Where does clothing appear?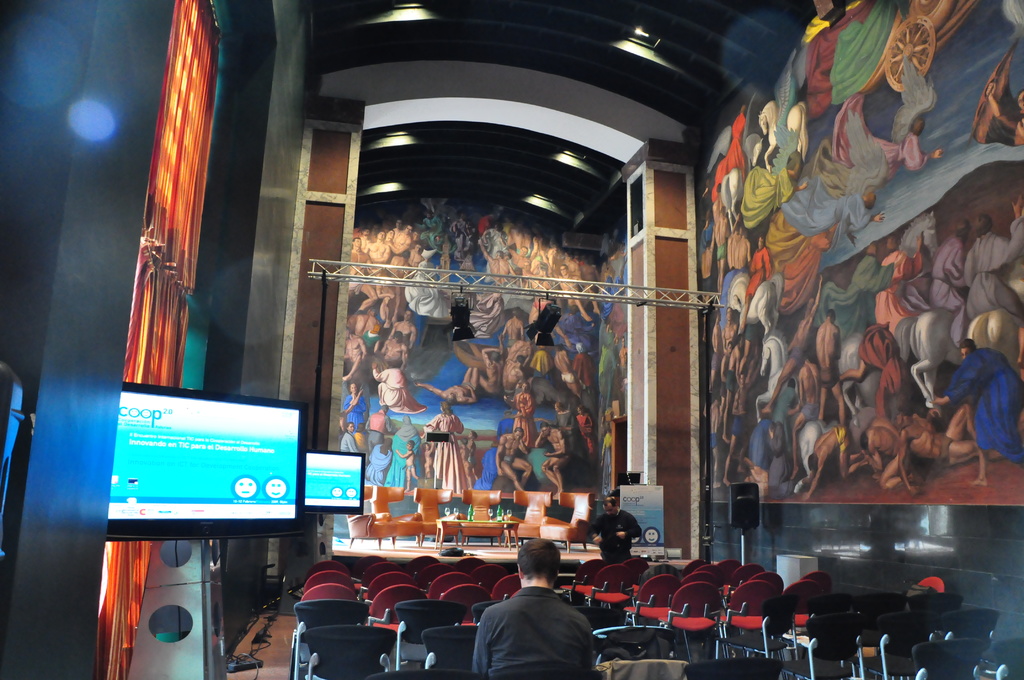
Appears at 342:396:369:429.
